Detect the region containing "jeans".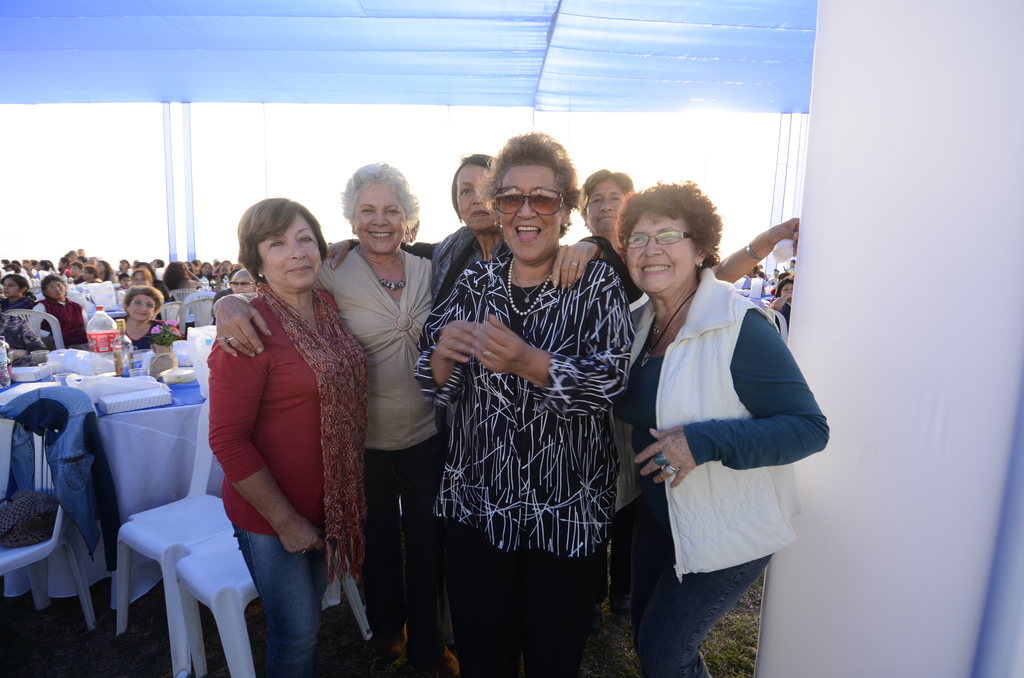
box(637, 505, 774, 677).
